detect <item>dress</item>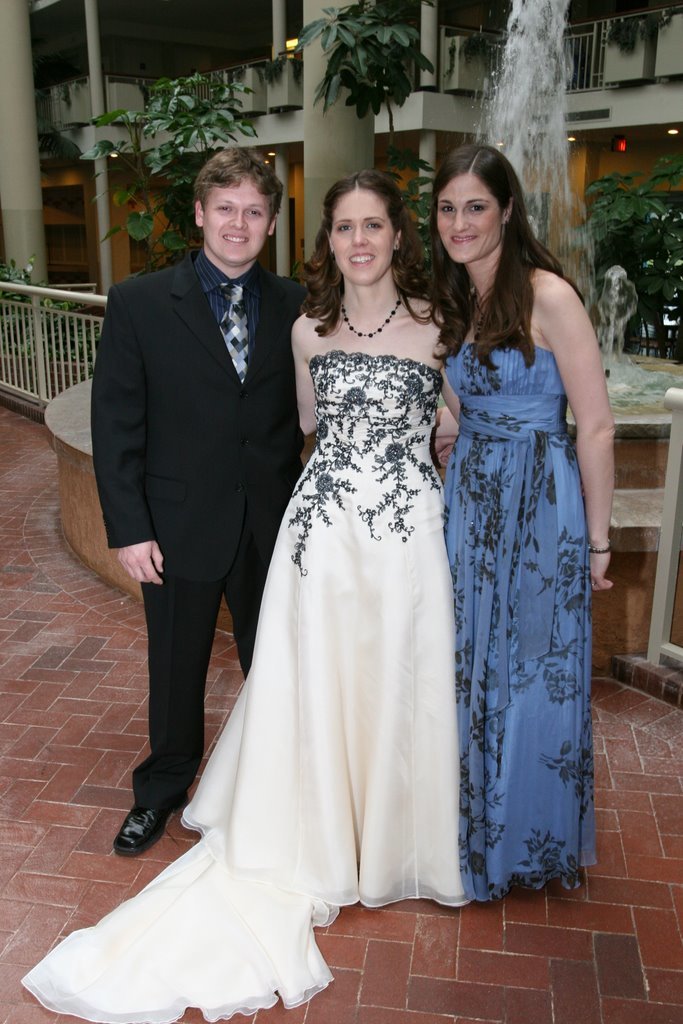
detection(18, 350, 472, 1023)
